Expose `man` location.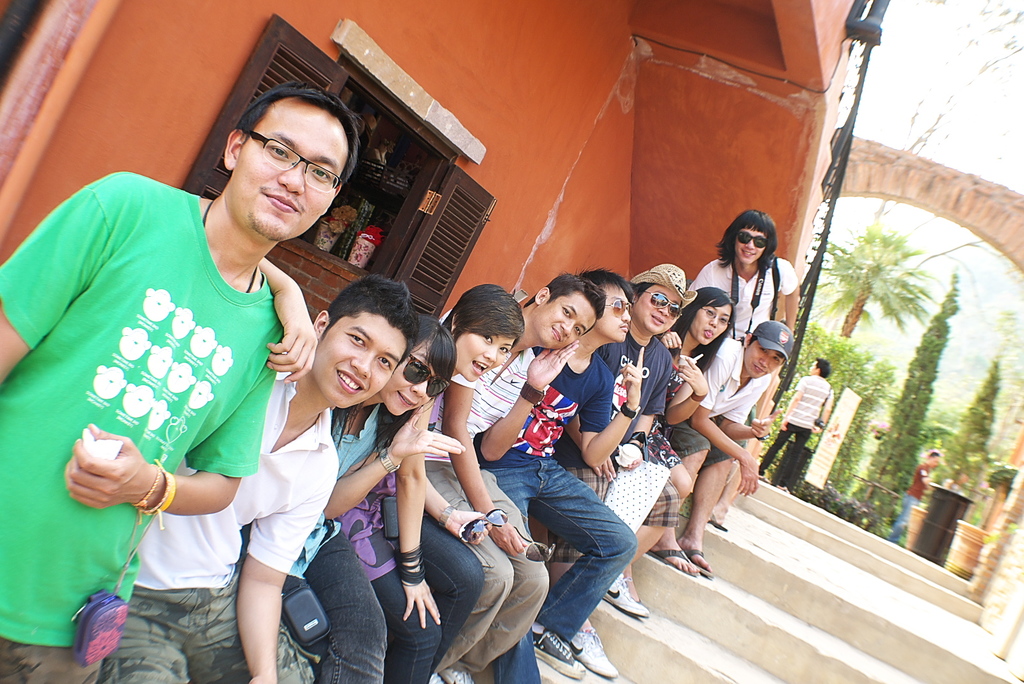
Exposed at <bbox>0, 84, 365, 683</bbox>.
